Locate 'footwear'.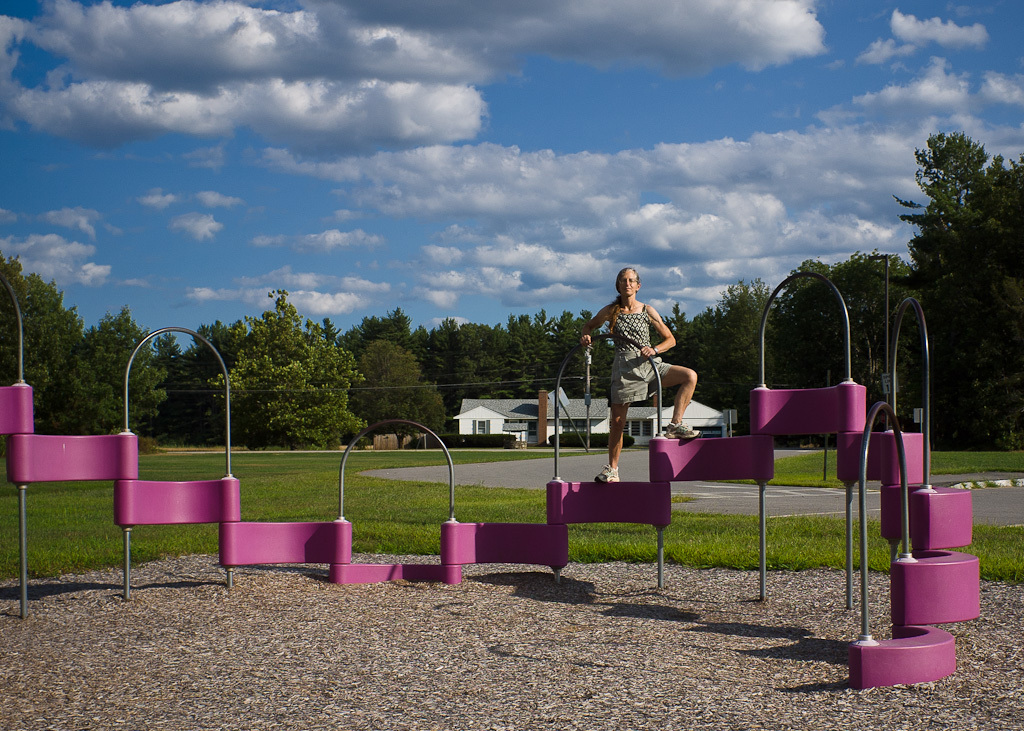
Bounding box: [595,464,621,485].
